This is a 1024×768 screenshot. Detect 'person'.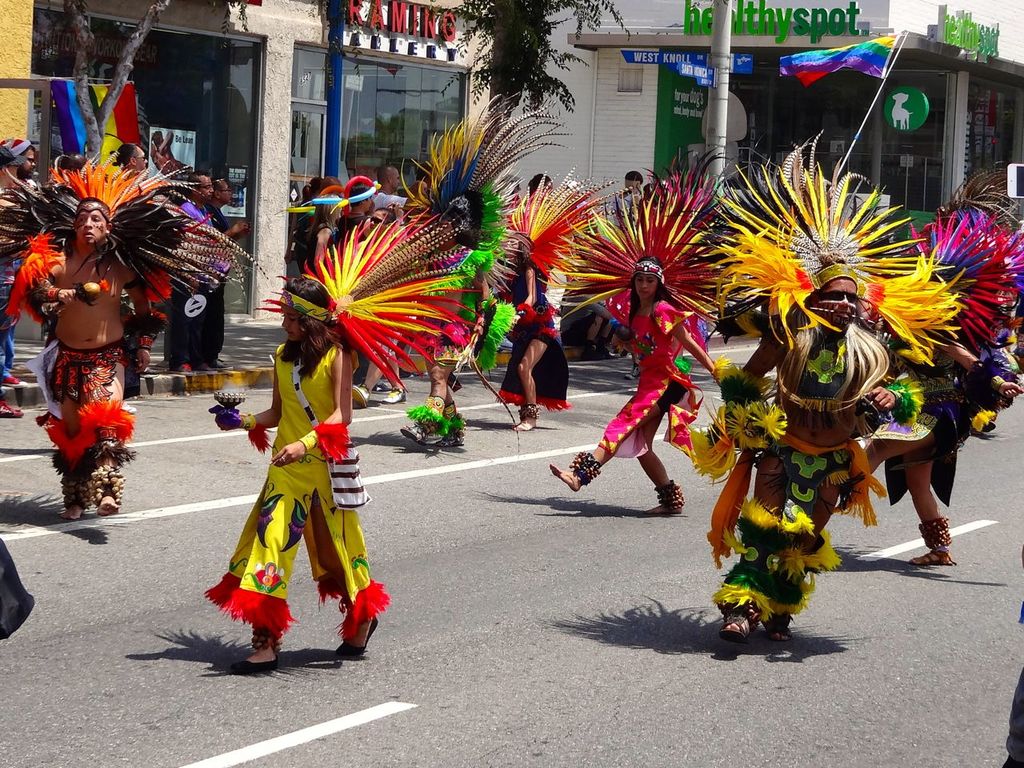
[x1=77, y1=149, x2=103, y2=173].
